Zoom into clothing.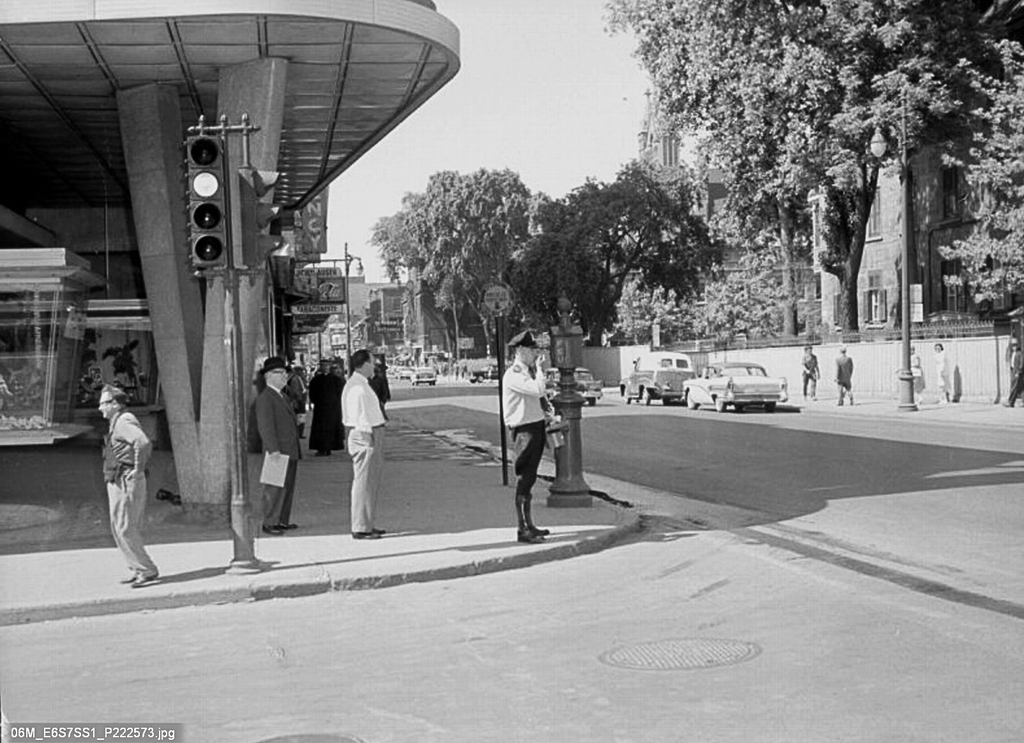
Zoom target: locate(802, 353, 817, 403).
